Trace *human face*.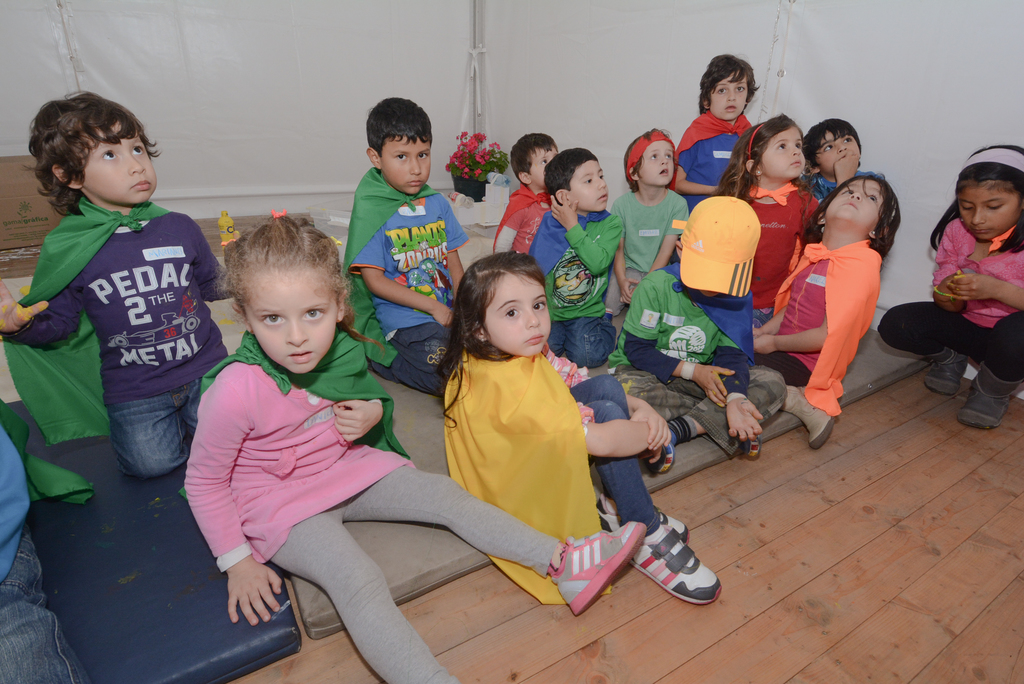
Traced to <box>827,179,882,228</box>.
